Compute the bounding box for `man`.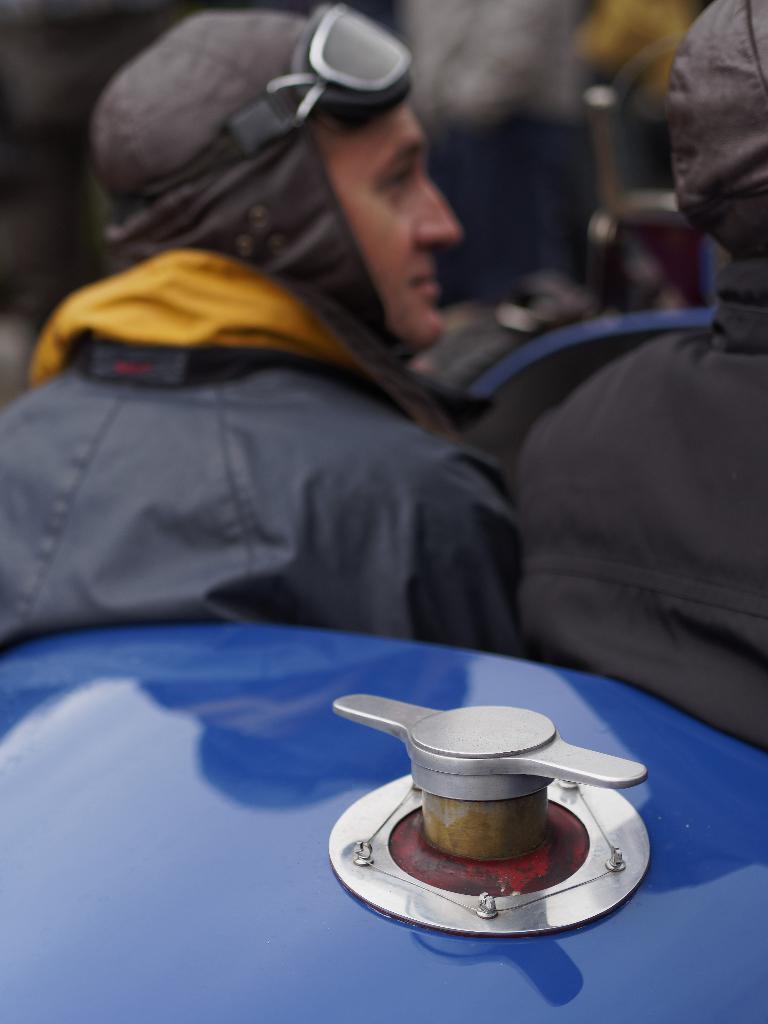
box(6, 49, 566, 668).
